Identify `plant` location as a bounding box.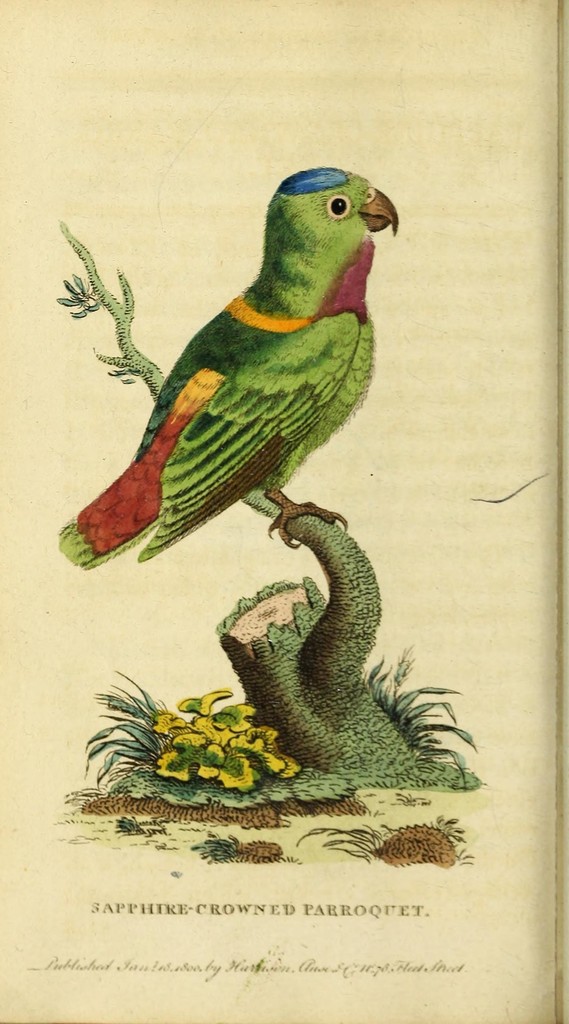
pyautogui.locateOnScreen(294, 812, 477, 861).
